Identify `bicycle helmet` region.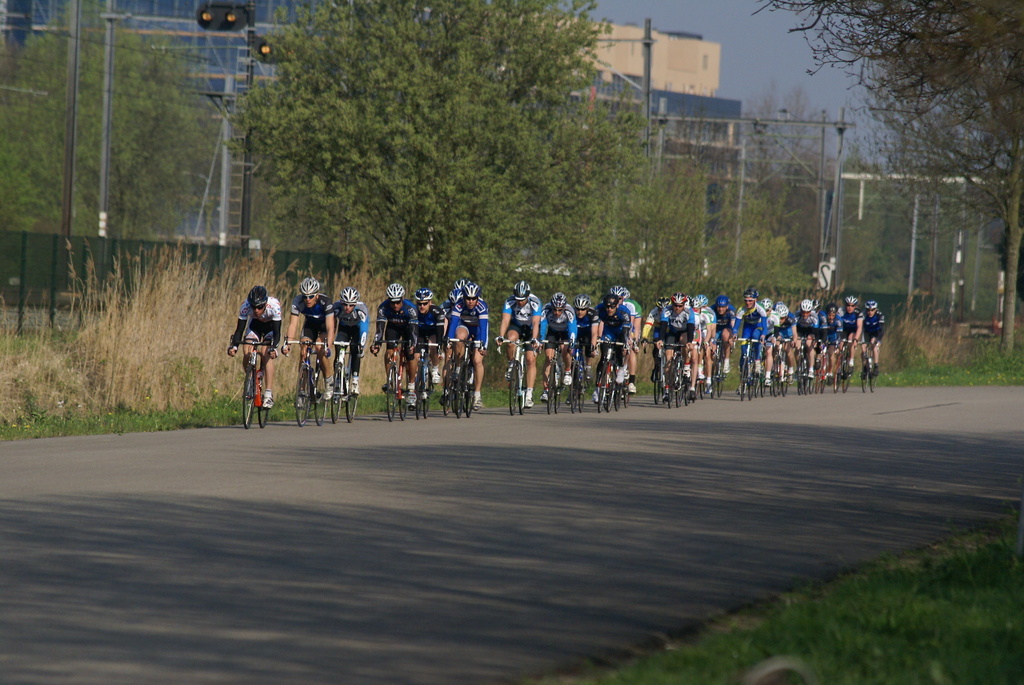
Region: (x1=513, y1=278, x2=529, y2=306).
